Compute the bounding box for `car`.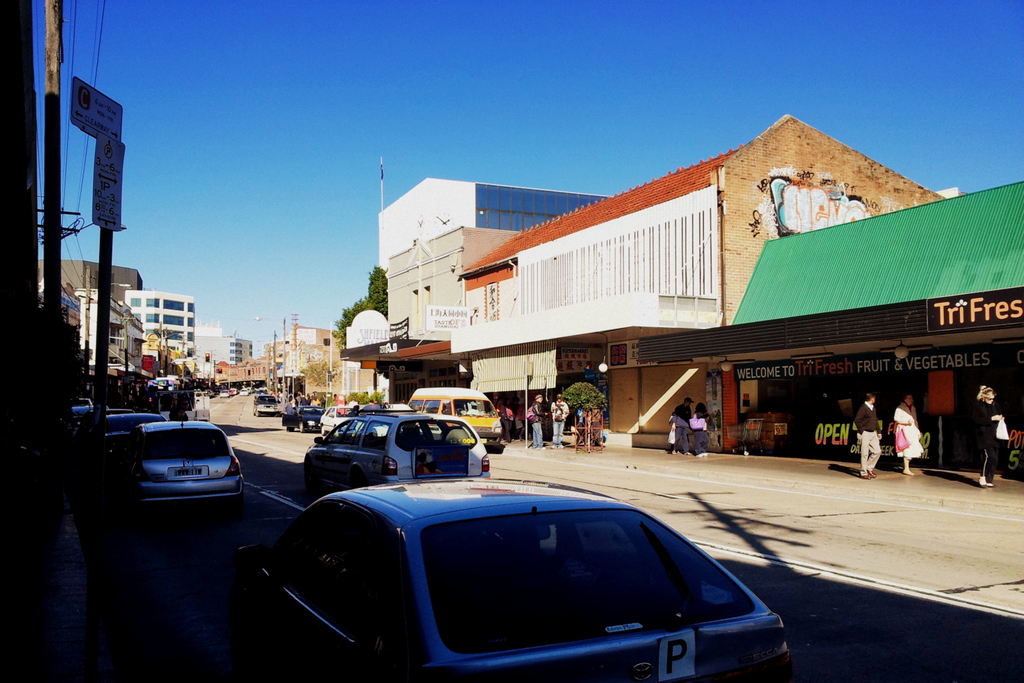
bbox=[240, 477, 801, 680].
